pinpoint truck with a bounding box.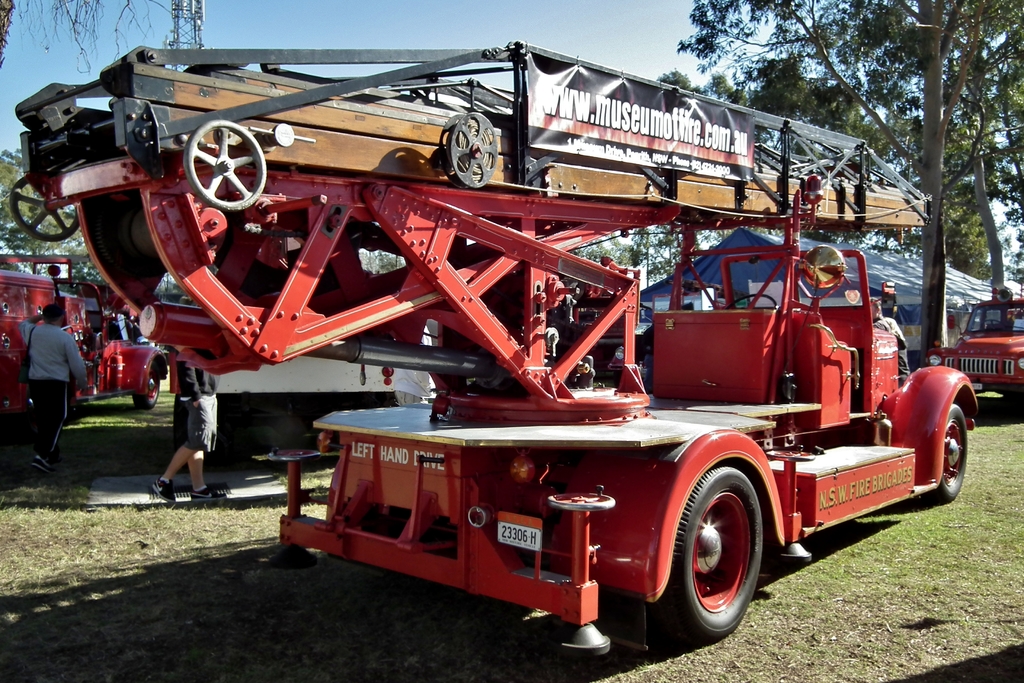
(left=0, top=46, right=986, bottom=666).
